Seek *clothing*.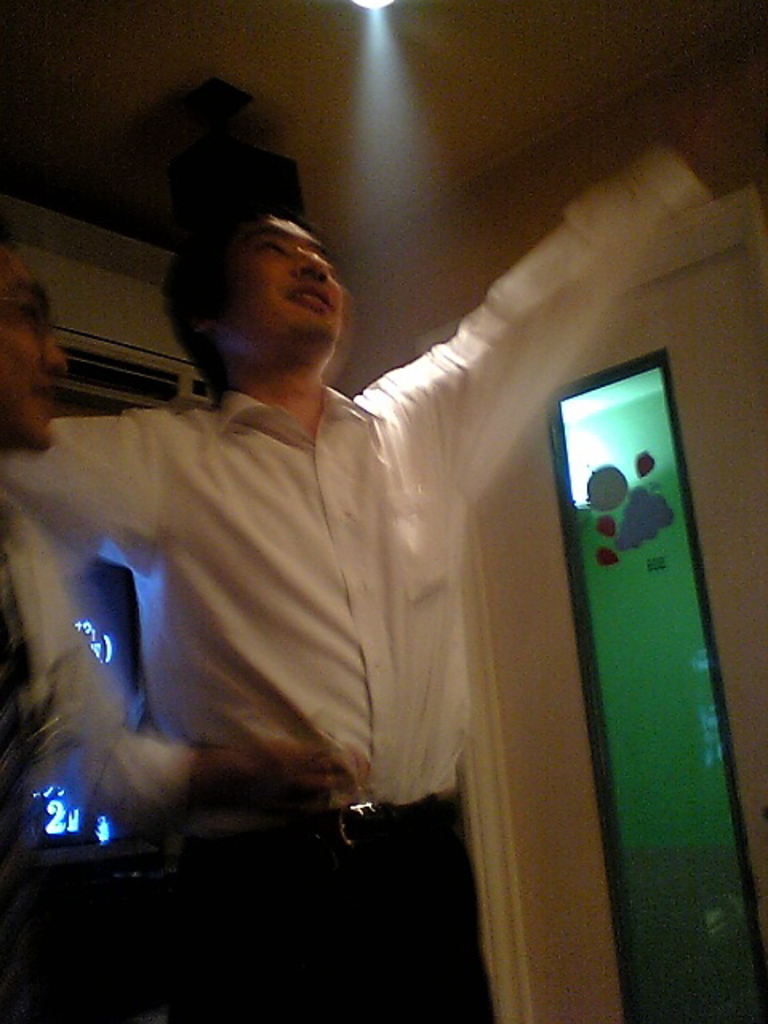
[0,149,714,1022].
